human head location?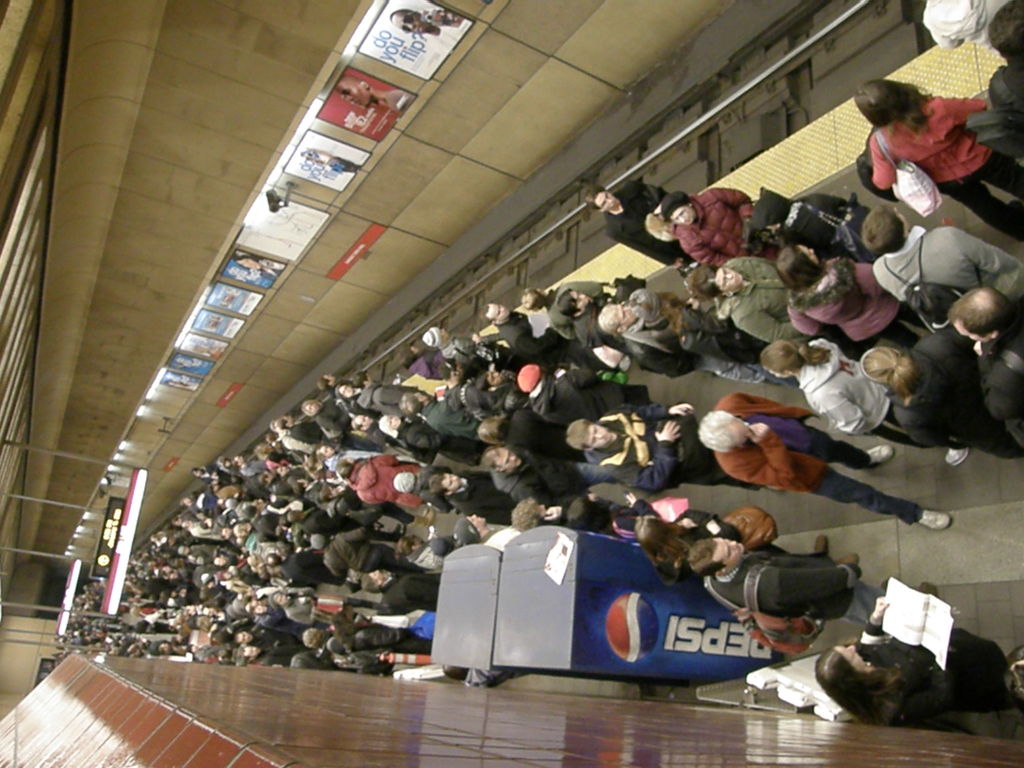
589,186,620,212
